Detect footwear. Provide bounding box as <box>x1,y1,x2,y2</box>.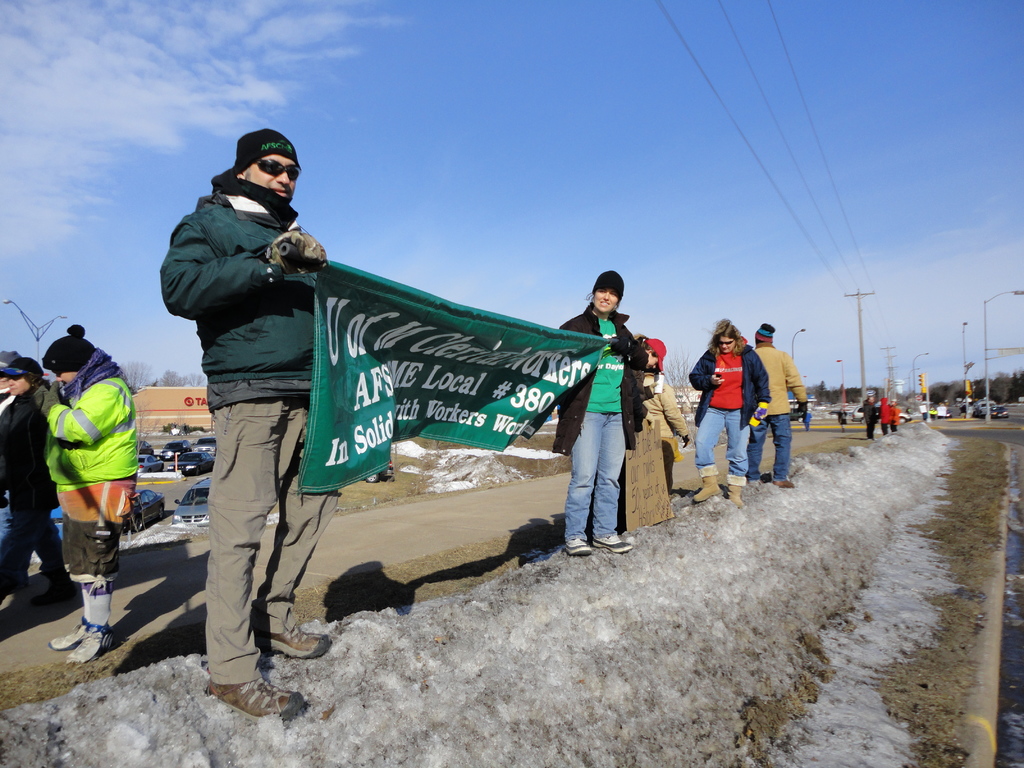
<box>69,622,111,664</box>.
